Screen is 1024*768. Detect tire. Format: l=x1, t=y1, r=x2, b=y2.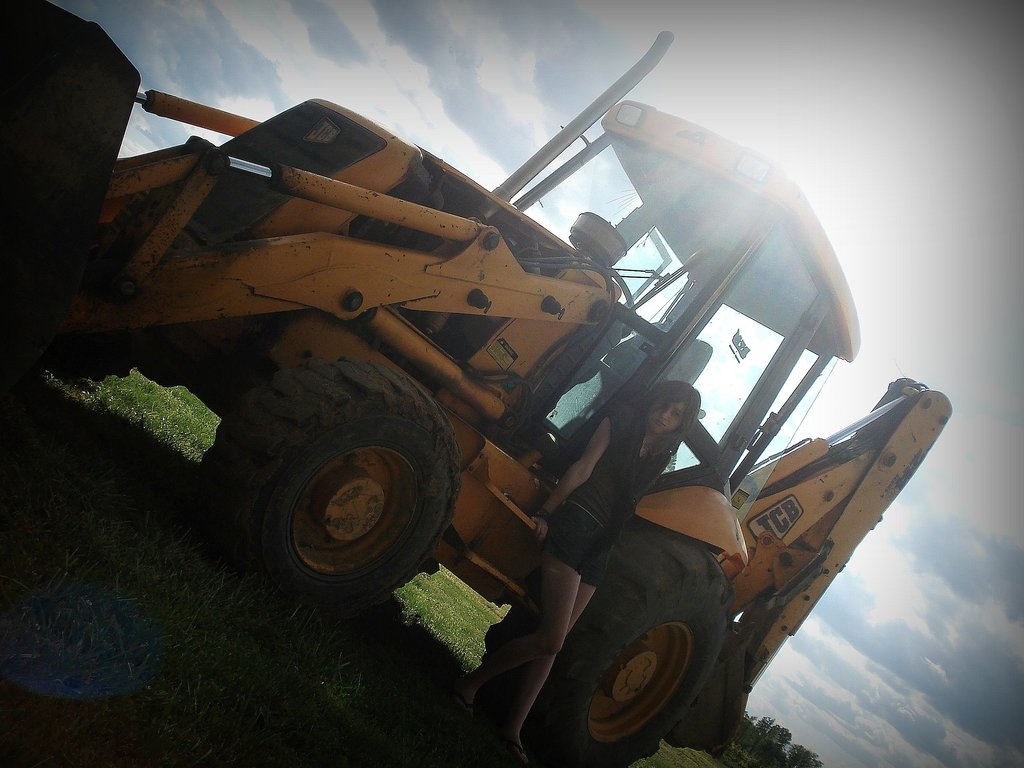
l=229, t=361, r=452, b=607.
